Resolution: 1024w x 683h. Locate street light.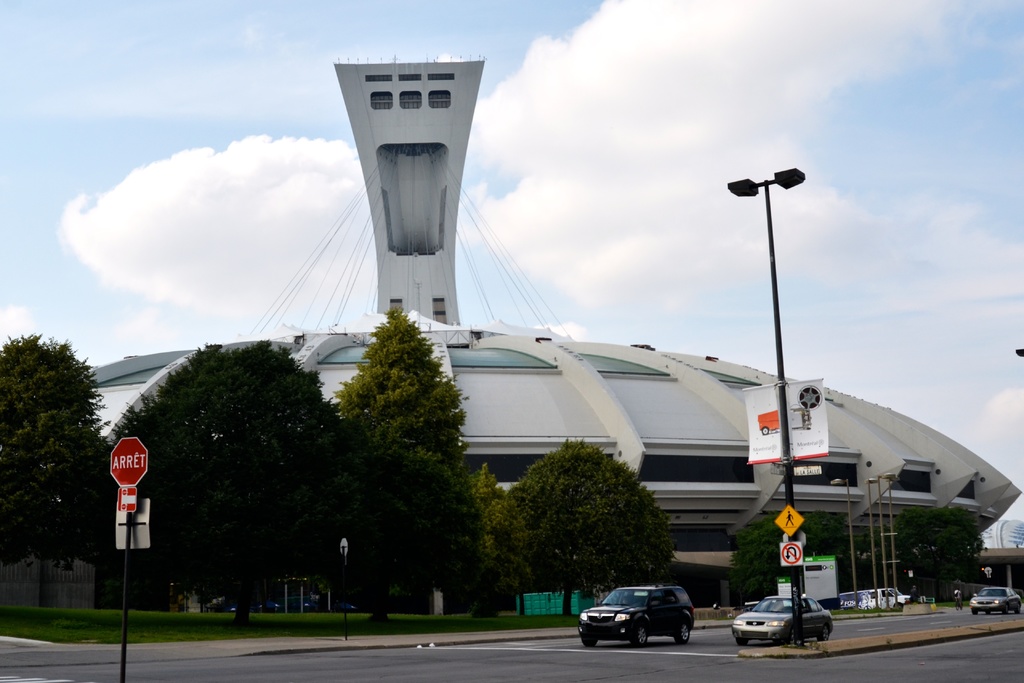
853 475 877 594.
